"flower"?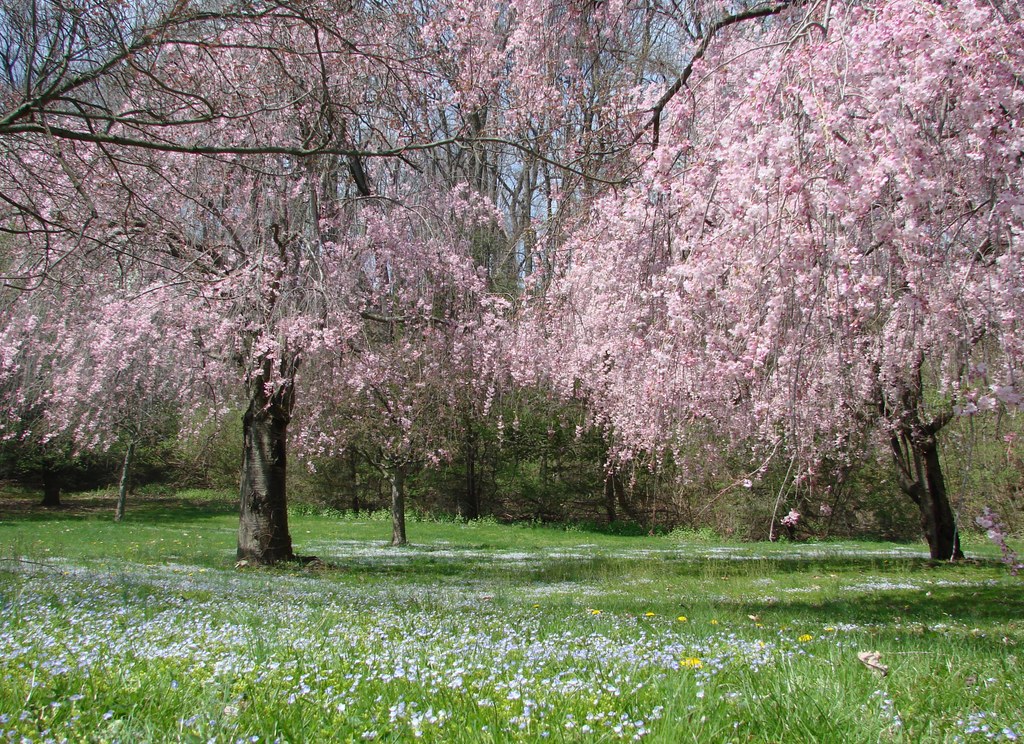
x1=686, y1=658, x2=700, y2=671
